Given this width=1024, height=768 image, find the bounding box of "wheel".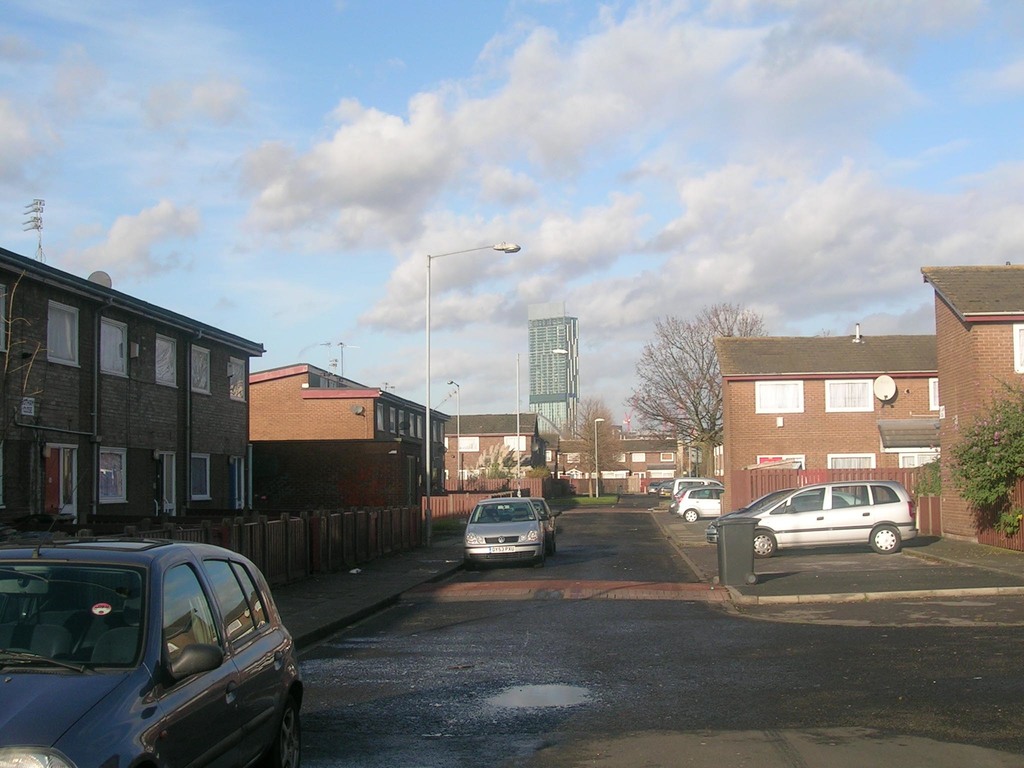
detection(682, 509, 700, 522).
